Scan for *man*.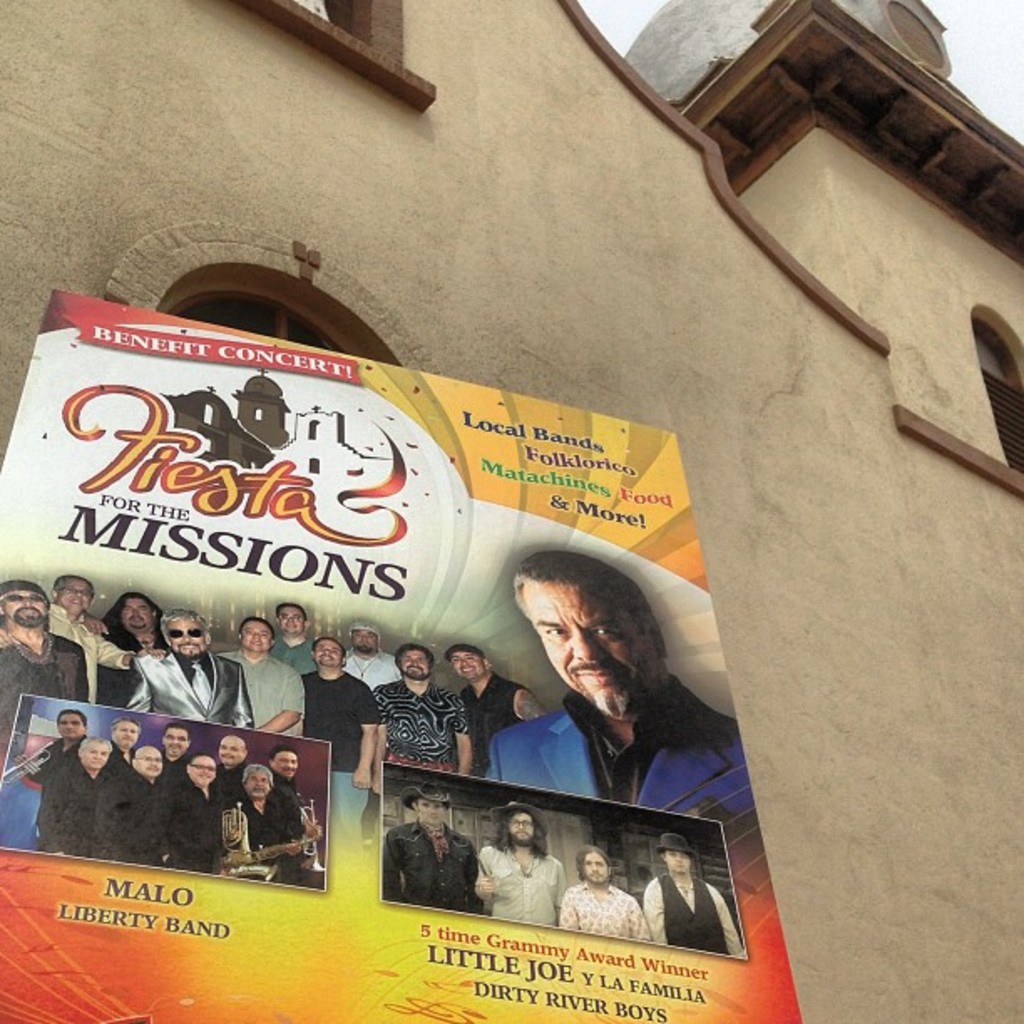
Scan result: [x1=485, y1=550, x2=755, y2=830].
